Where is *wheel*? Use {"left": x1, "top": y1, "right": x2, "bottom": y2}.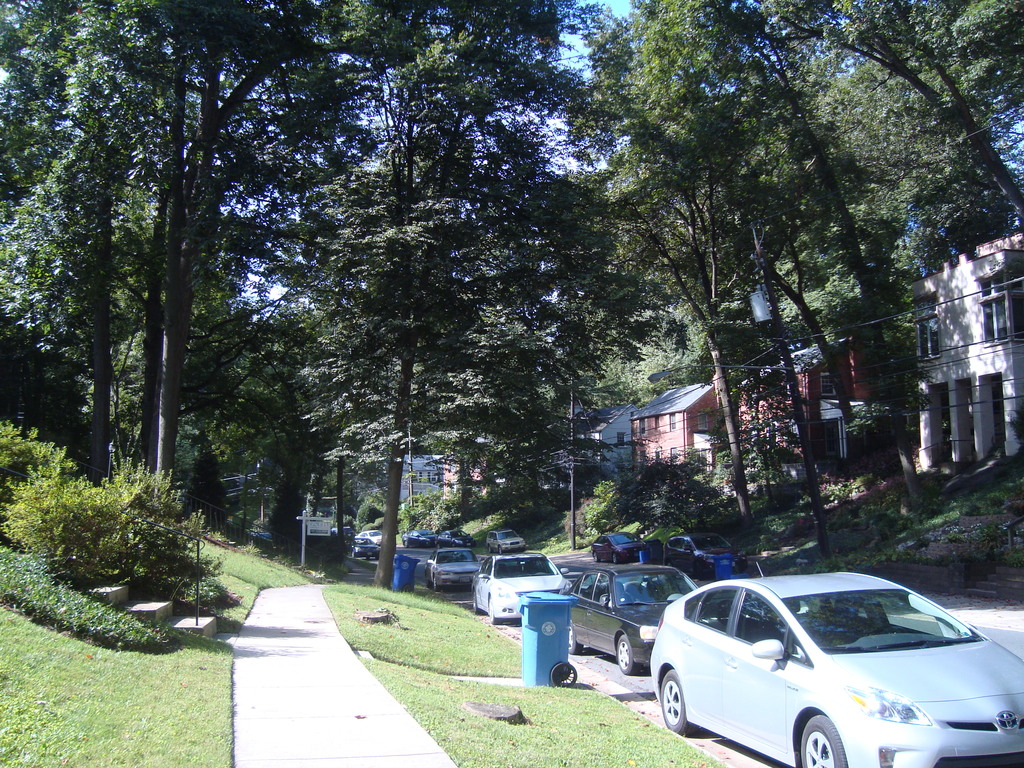
{"left": 591, "top": 549, "right": 603, "bottom": 563}.
